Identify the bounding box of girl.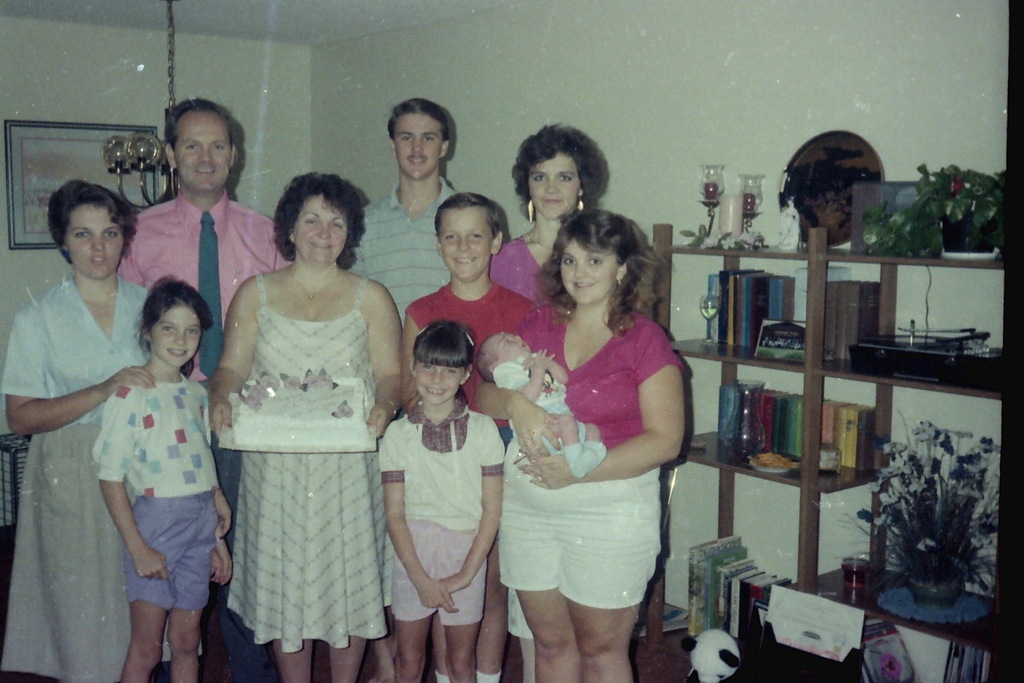
pyautogui.locateOnScreen(383, 319, 502, 682).
